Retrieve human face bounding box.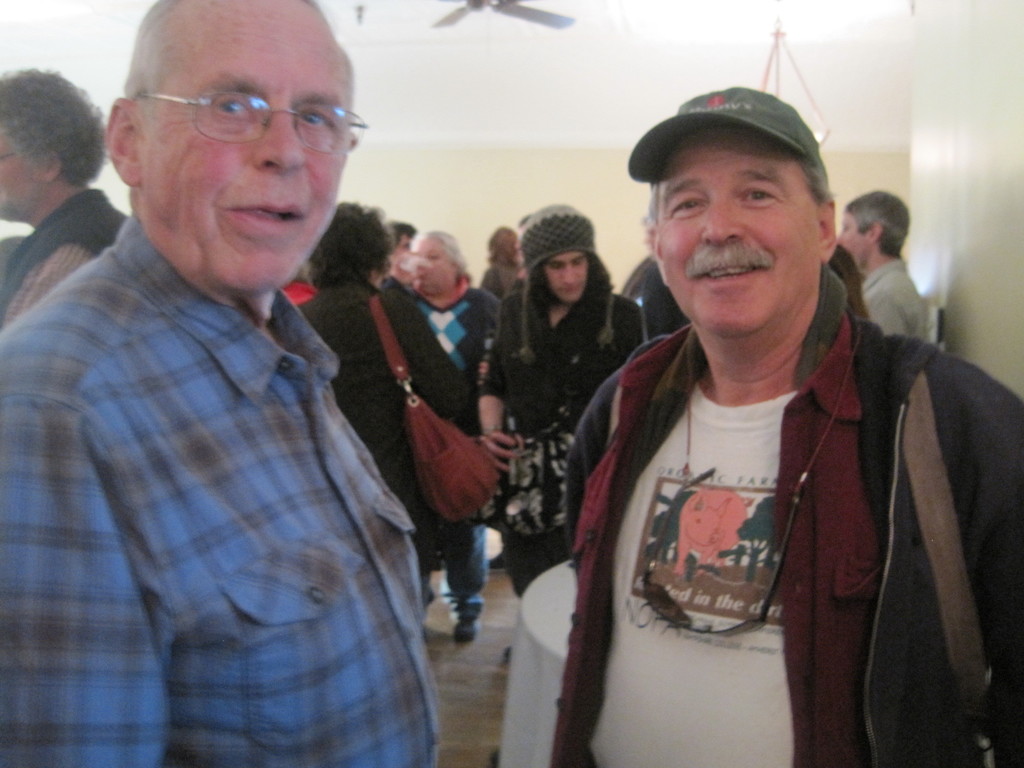
Bounding box: bbox(647, 129, 828, 349).
